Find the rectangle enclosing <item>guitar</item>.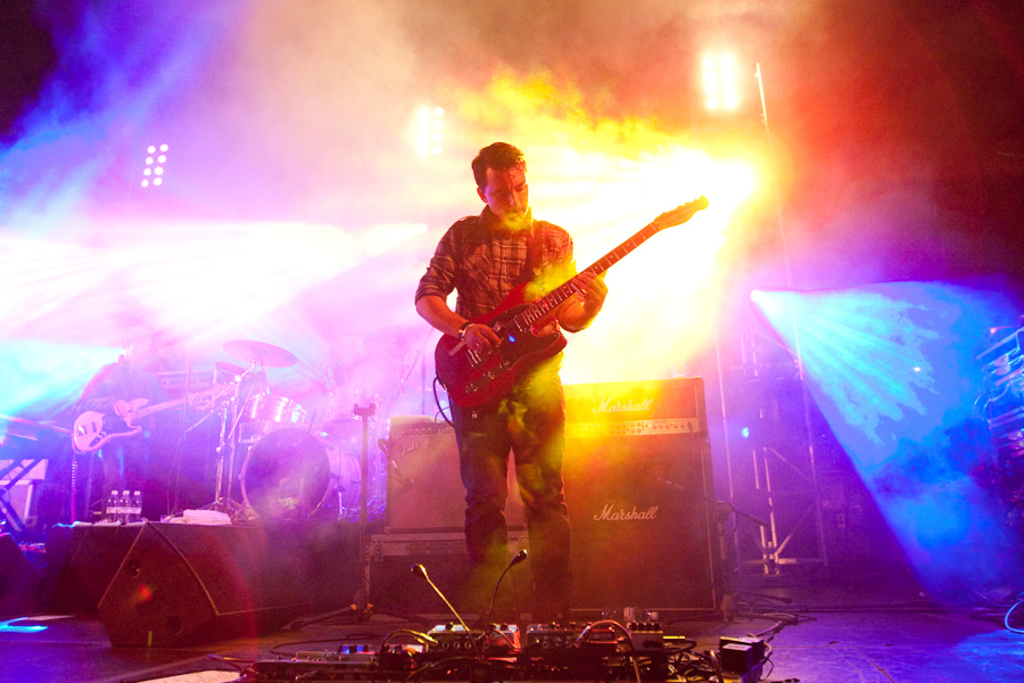
(x1=74, y1=380, x2=234, y2=450).
